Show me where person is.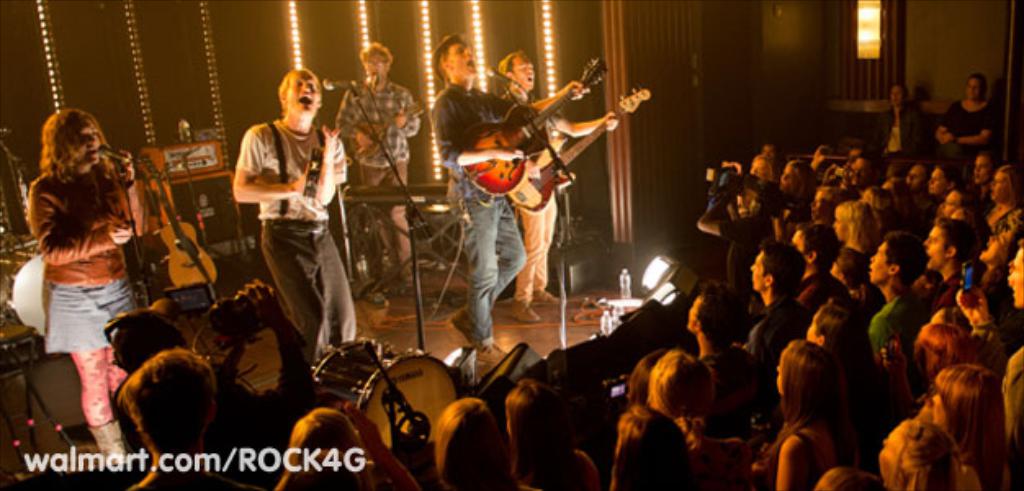
person is at pyautogui.locateOnScreen(222, 57, 348, 412).
